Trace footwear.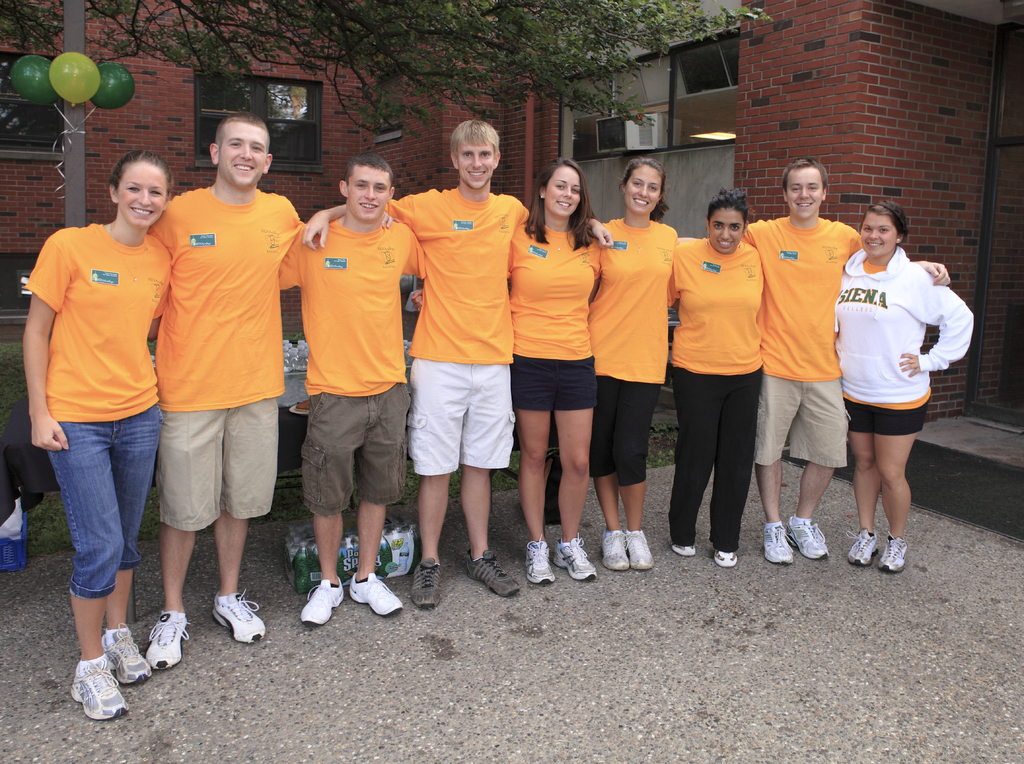
Traced to x1=207, y1=589, x2=271, y2=645.
